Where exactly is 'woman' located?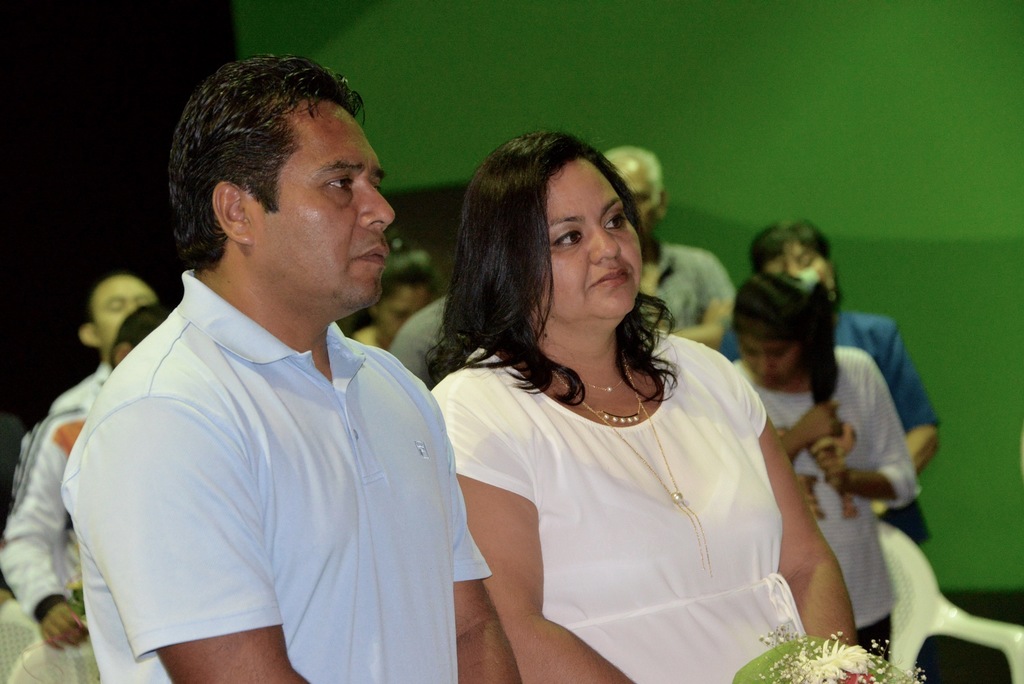
Its bounding box is x1=411 y1=133 x2=818 y2=674.
